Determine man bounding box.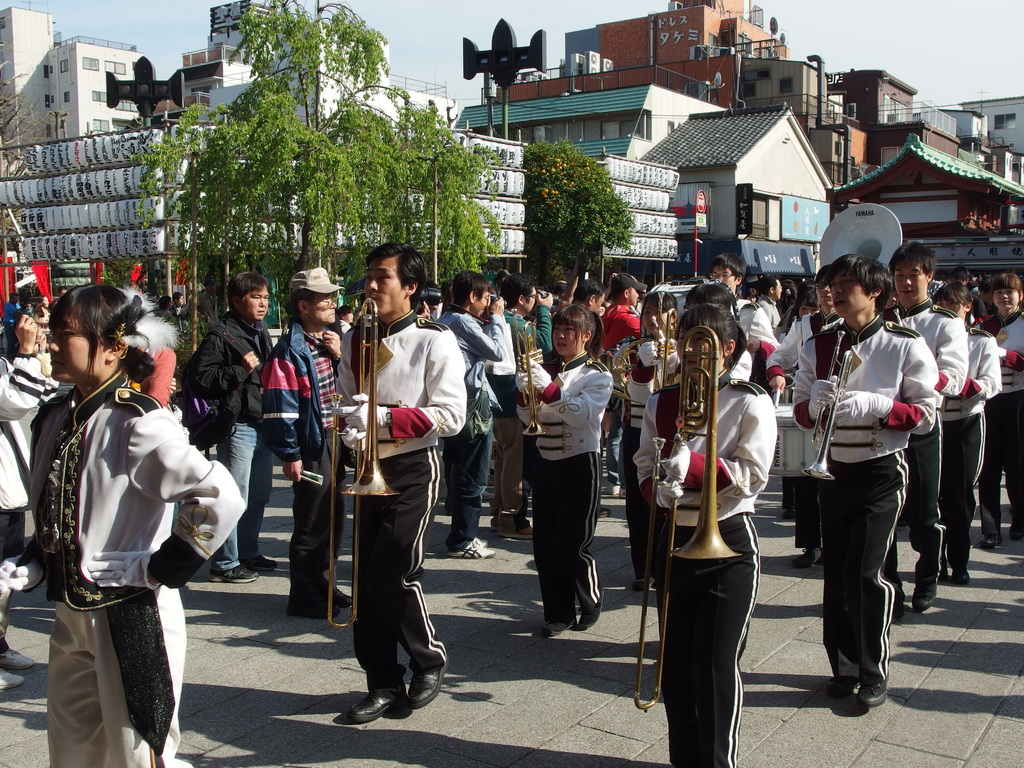
Determined: bbox=[262, 268, 355, 620].
